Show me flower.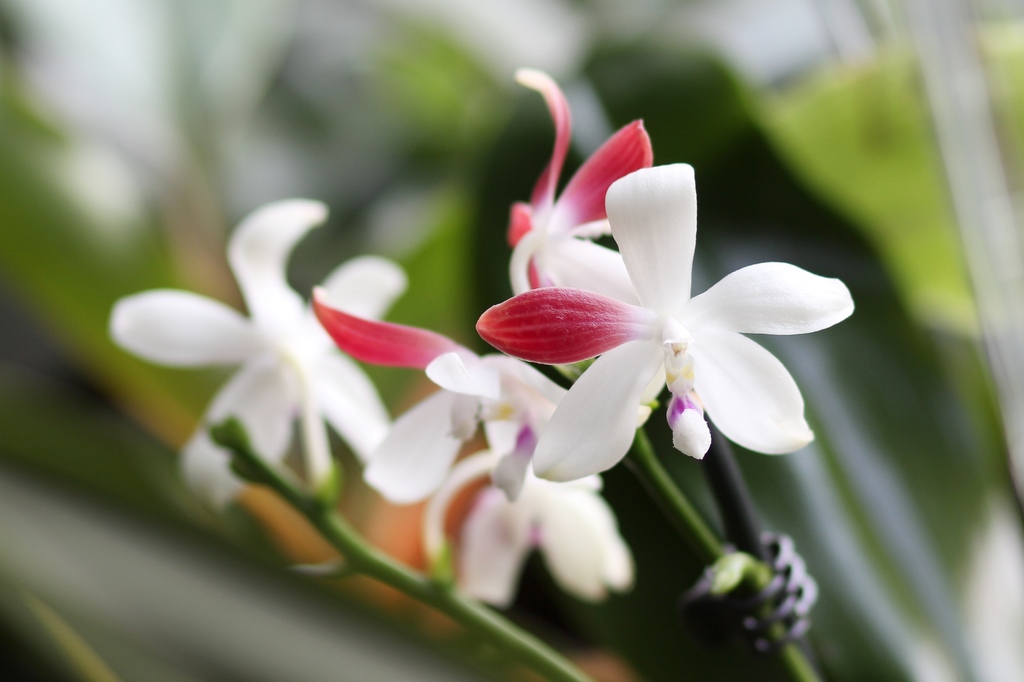
flower is here: [left=484, top=144, right=847, bottom=490].
